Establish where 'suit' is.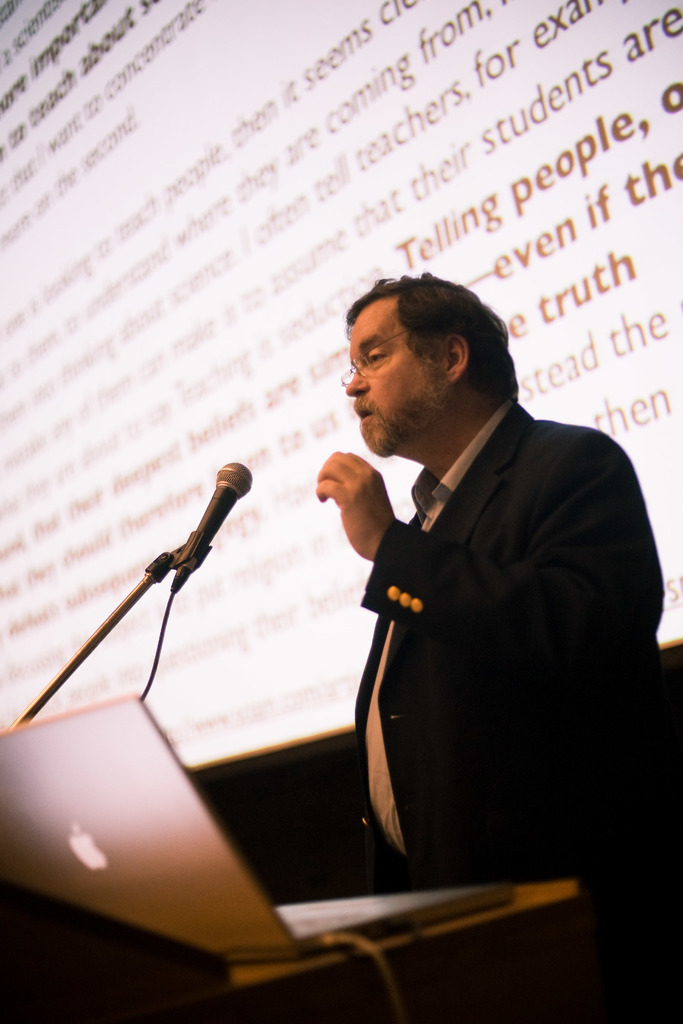
Established at bbox(350, 404, 666, 1023).
